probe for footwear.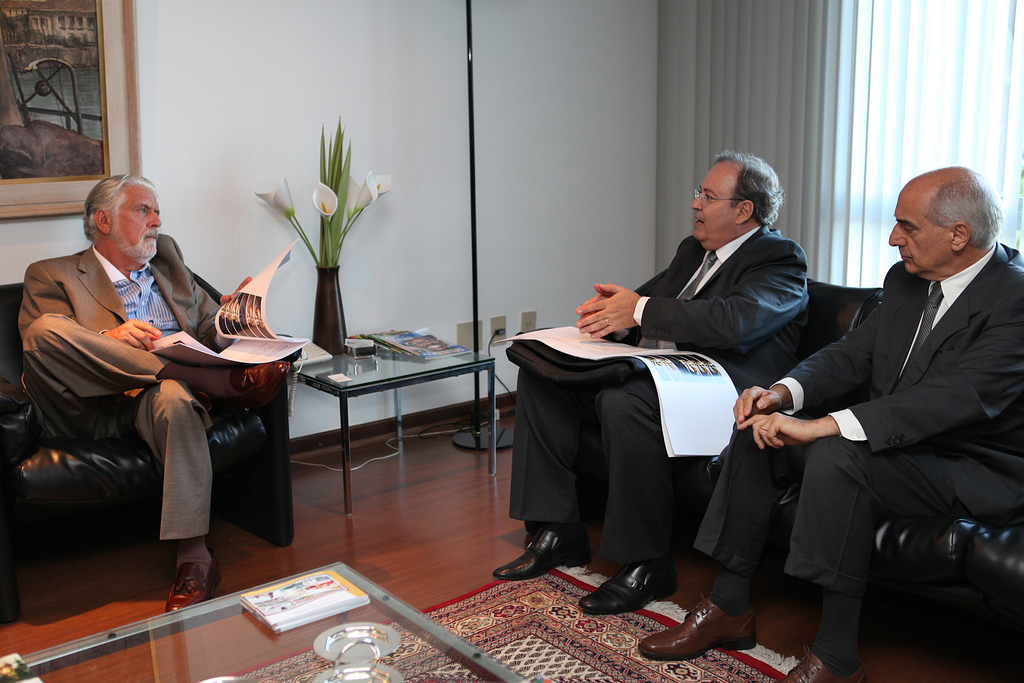
Probe result: 166 545 222 618.
